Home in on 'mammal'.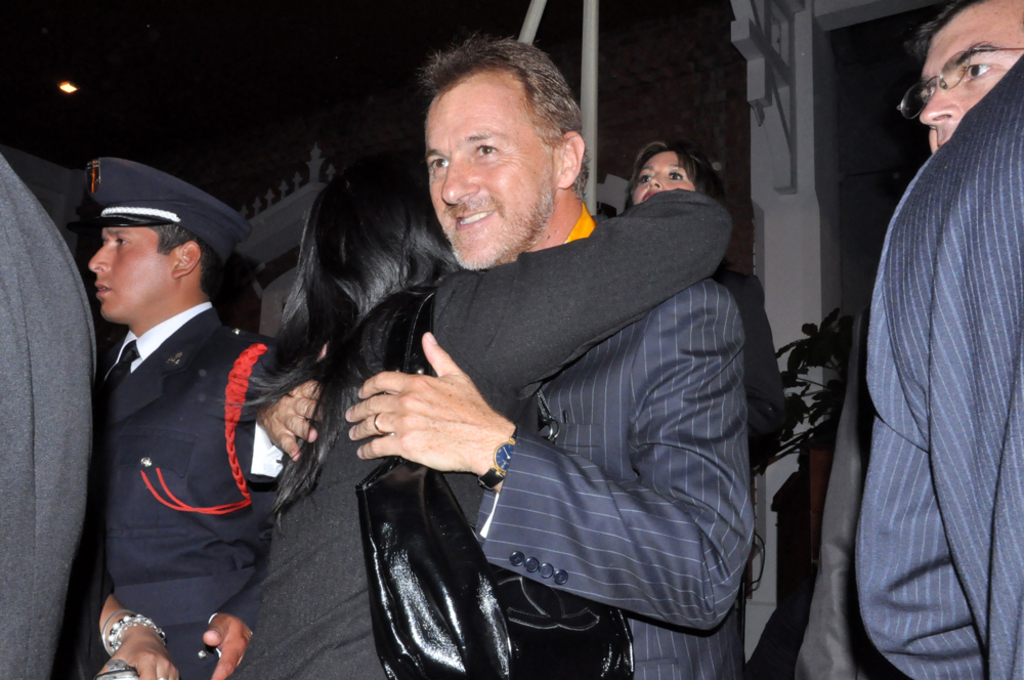
Homed in at BBox(795, 0, 1023, 679).
